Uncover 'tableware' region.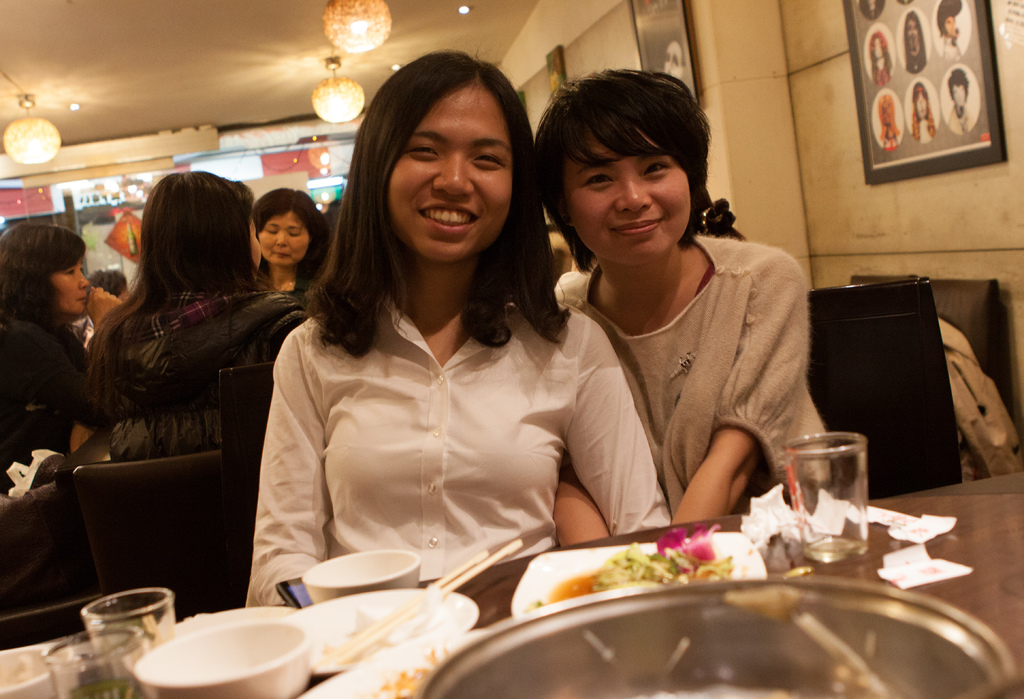
Uncovered: <region>287, 588, 483, 681</region>.
